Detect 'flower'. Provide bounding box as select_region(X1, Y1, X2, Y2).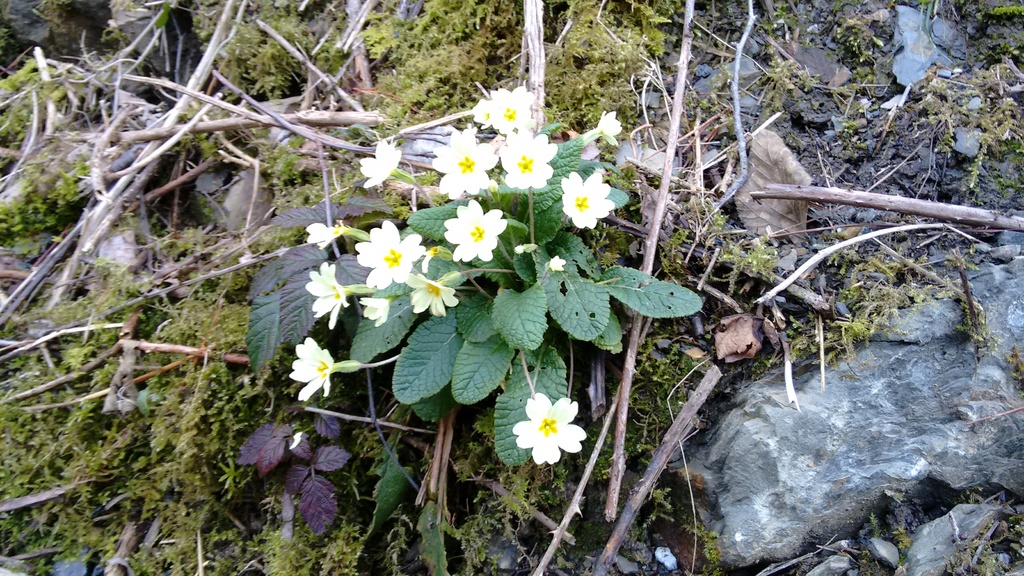
select_region(515, 382, 589, 468).
